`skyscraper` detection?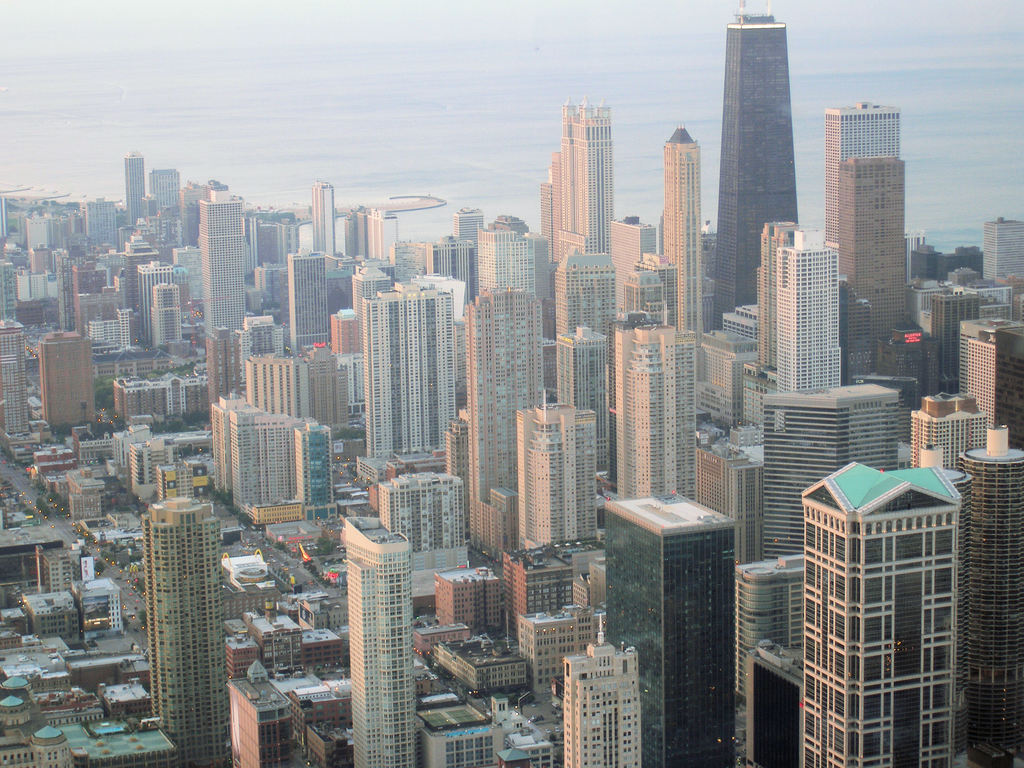
pyautogui.locateOnScreen(822, 101, 900, 241)
